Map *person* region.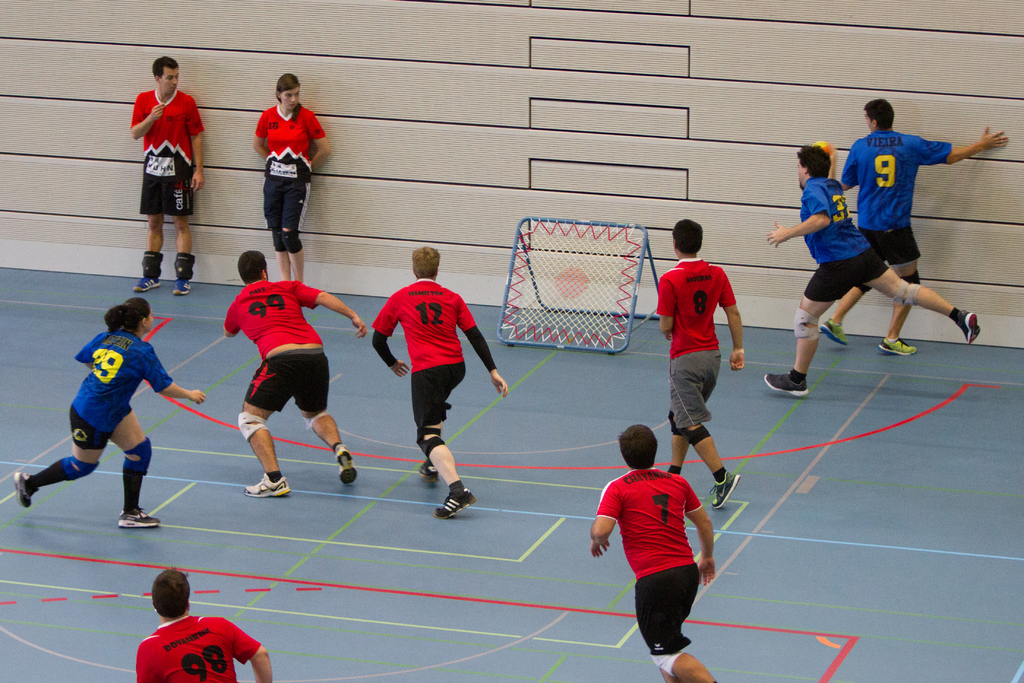
Mapped to x1=122, y1=49, x2=202, y2=288.
